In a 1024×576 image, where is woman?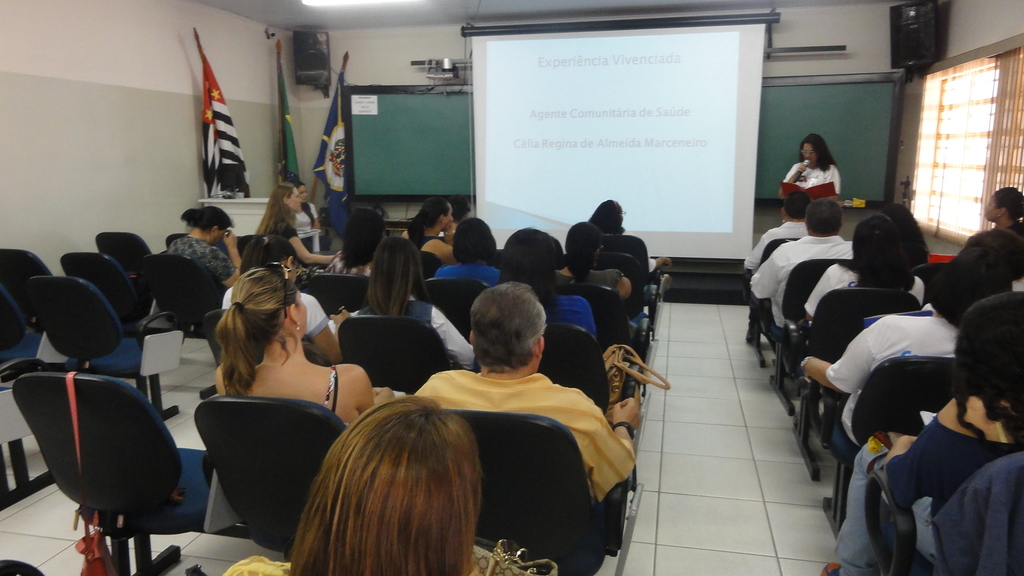
(left=822, top=296, right=1023, bottom=575).
